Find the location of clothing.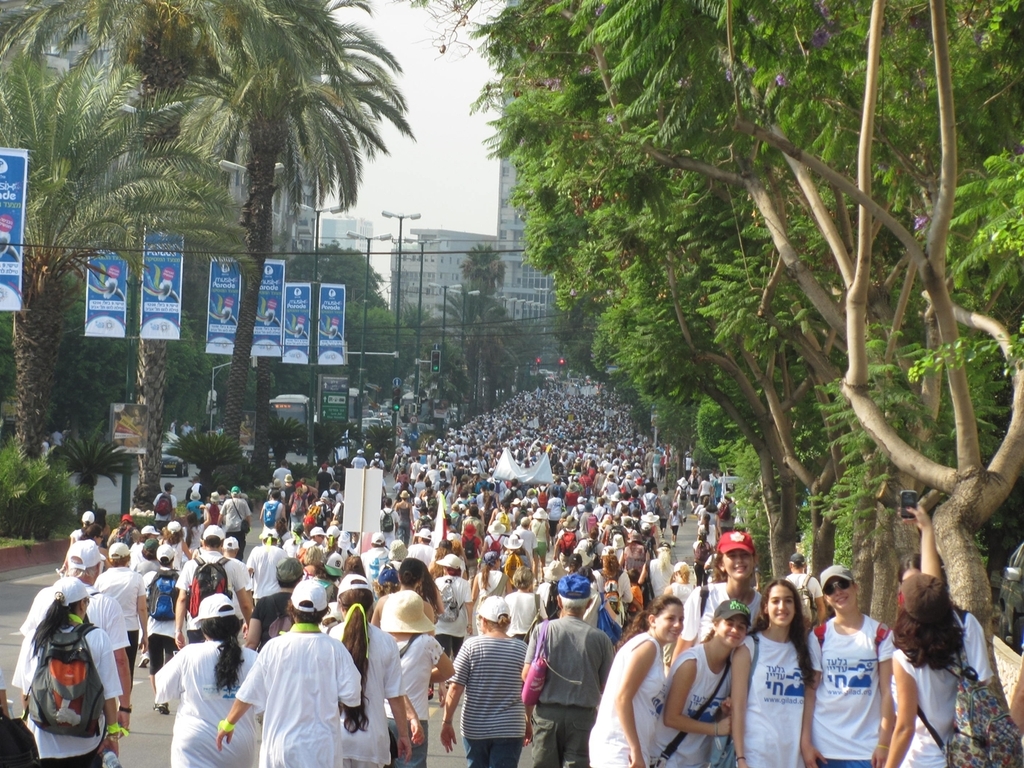
Location: bbox(410, 461, 421, 481).
